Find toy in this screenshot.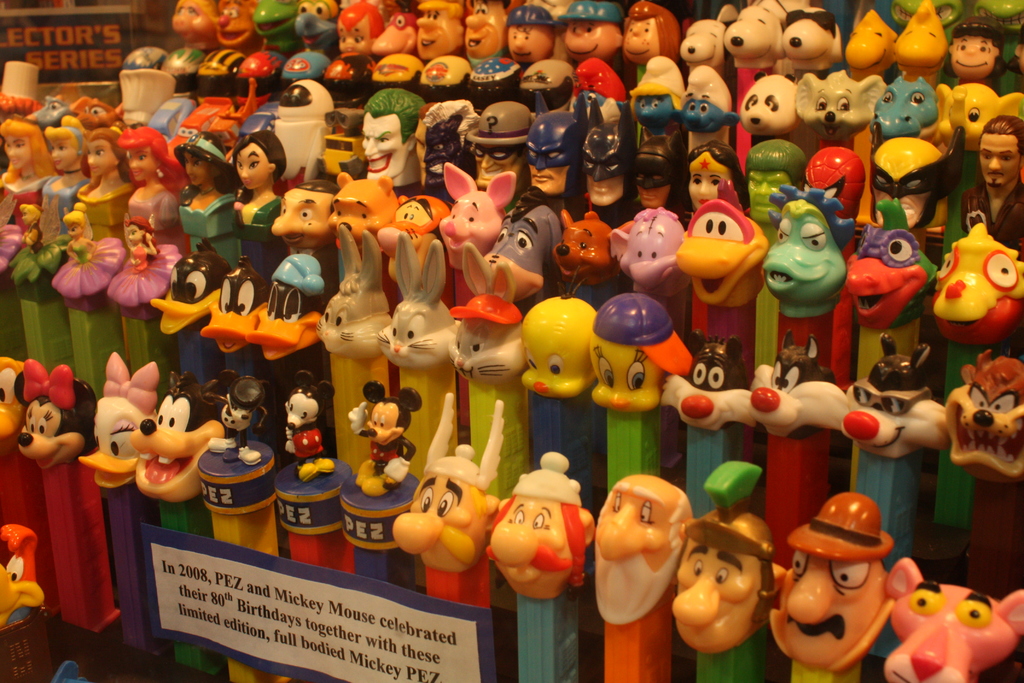
The bounding box for toy is l=134, t=236, r=235, b=333.
